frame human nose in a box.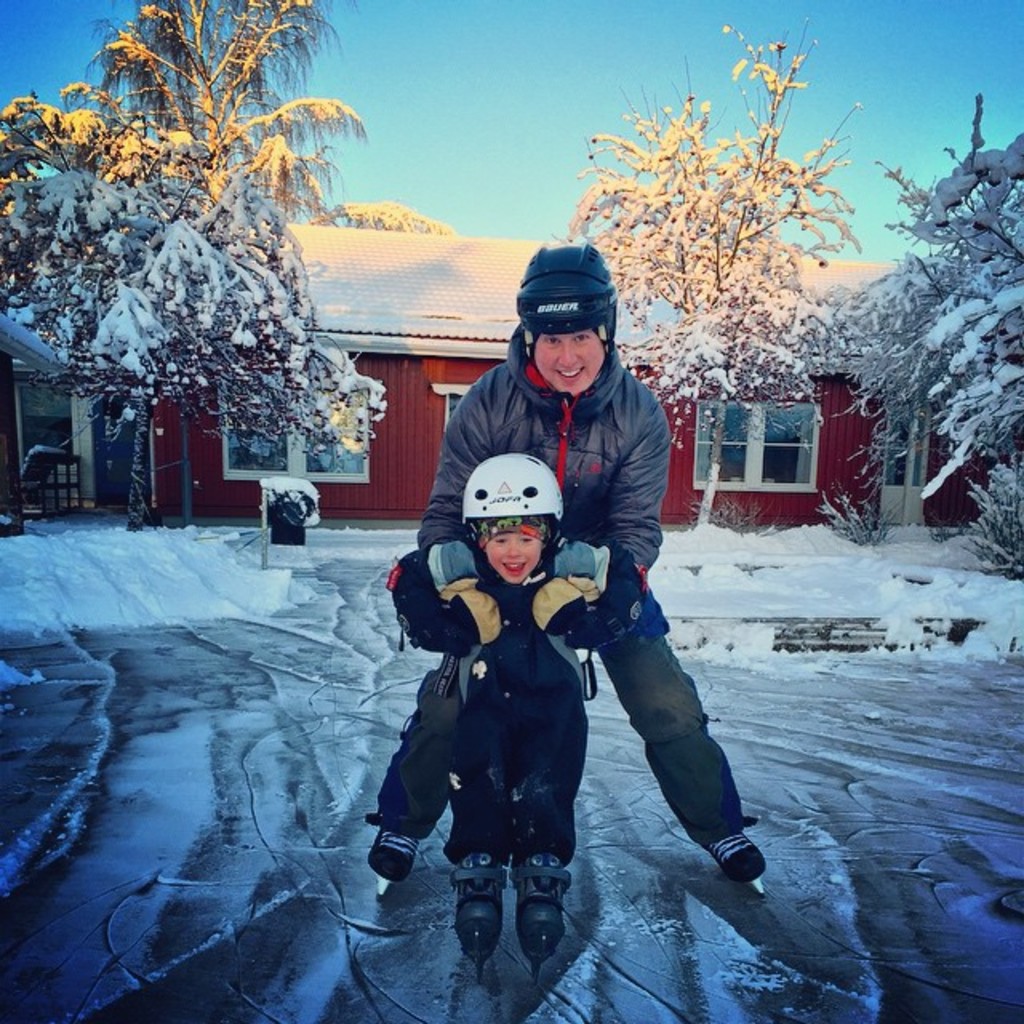
[left=506, top=542, right=523, bottom=557].
